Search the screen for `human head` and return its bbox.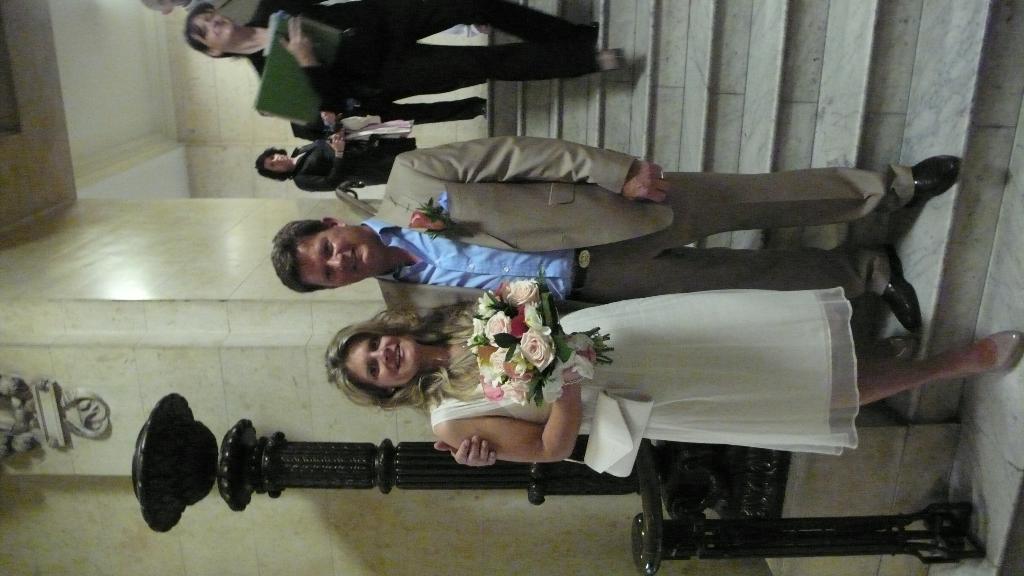
Found: box=[266, 214, 393, 285].
